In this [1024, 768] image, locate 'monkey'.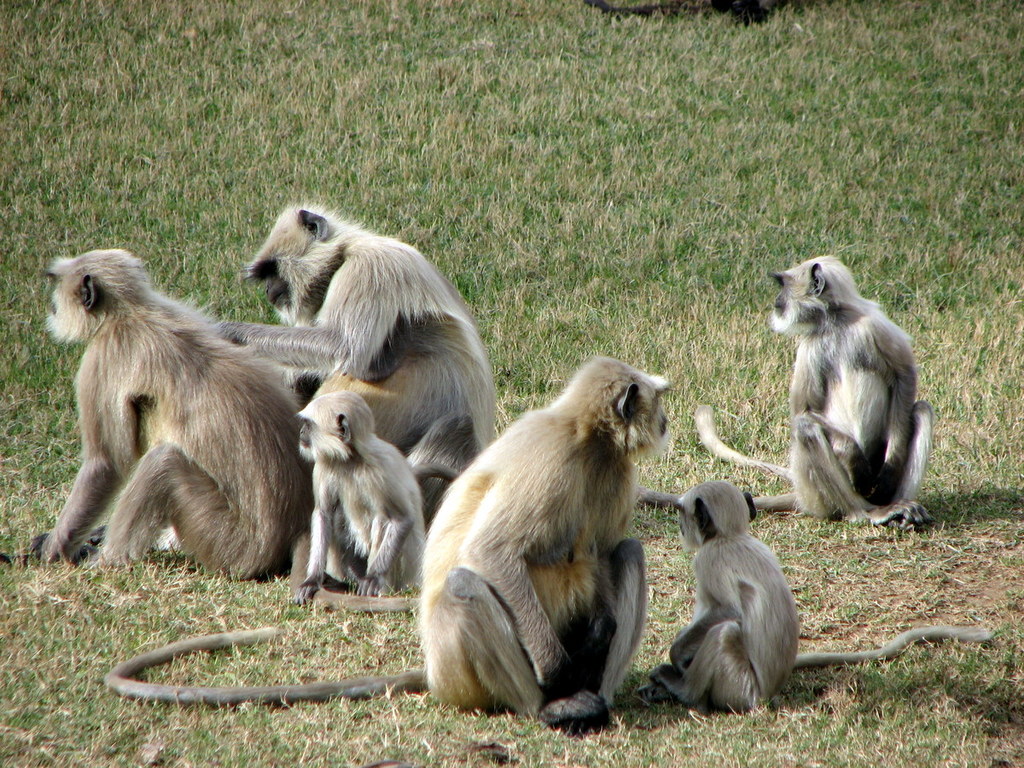
Bounding box: crop(635, 481, 1003, 721).
